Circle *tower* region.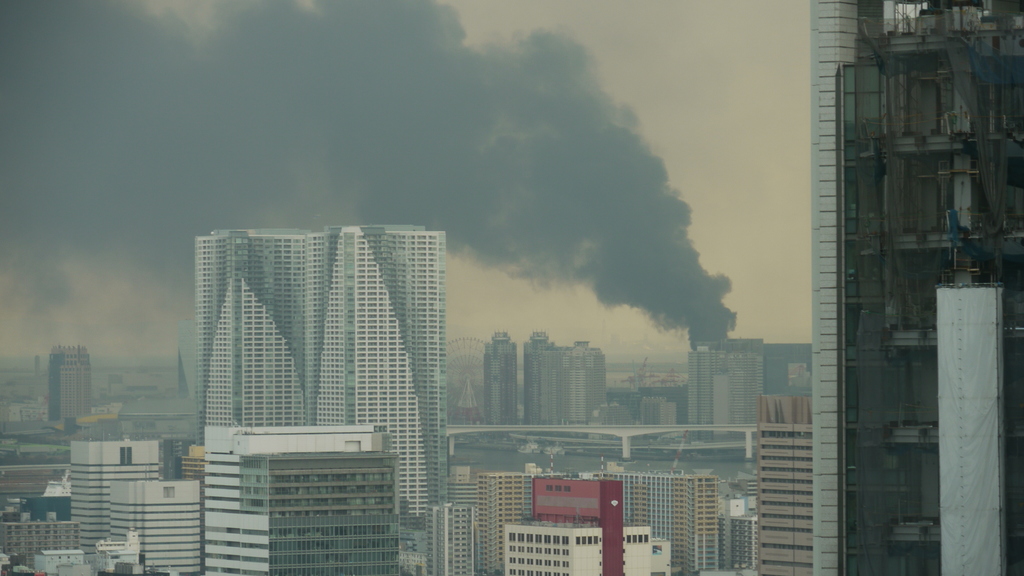
Region: x1=396, y1=489, x2=482, y2=575.
